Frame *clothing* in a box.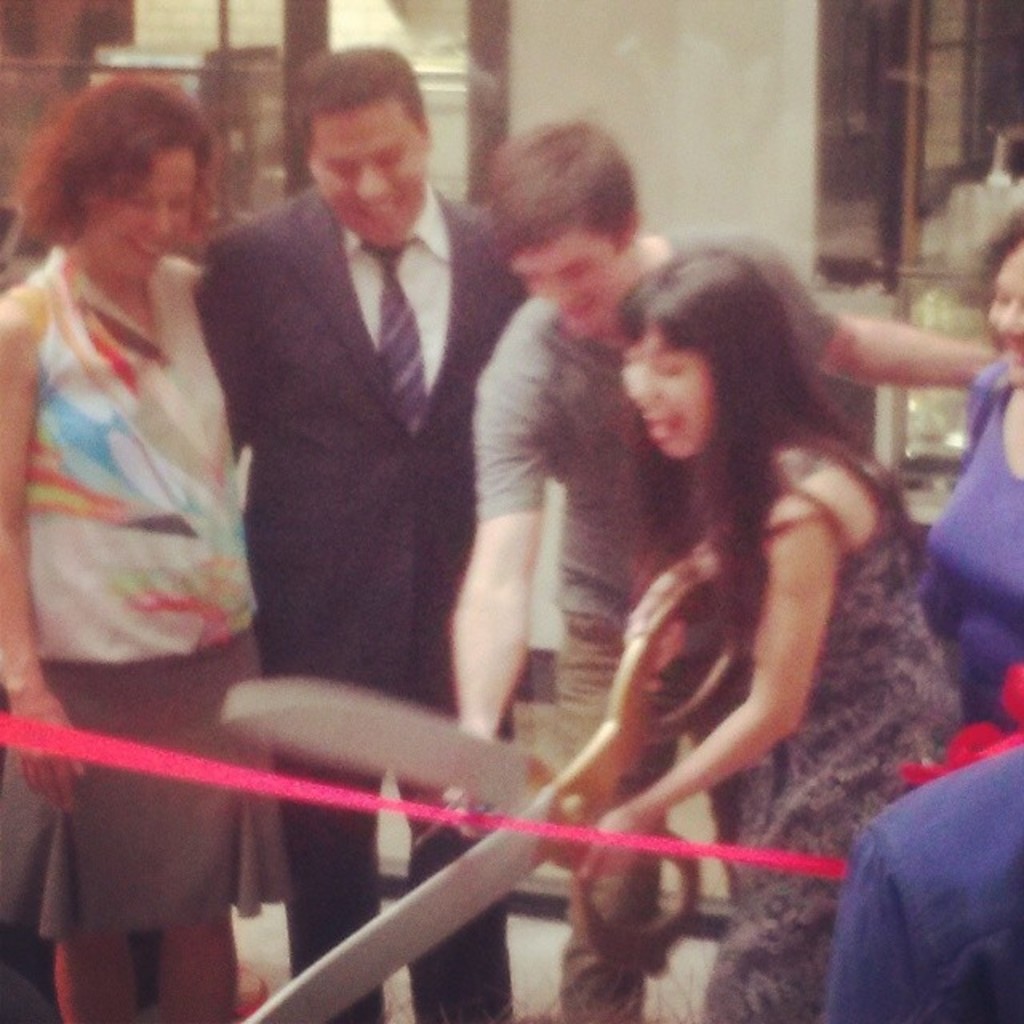
rect(699, 458, 962, 1022).
